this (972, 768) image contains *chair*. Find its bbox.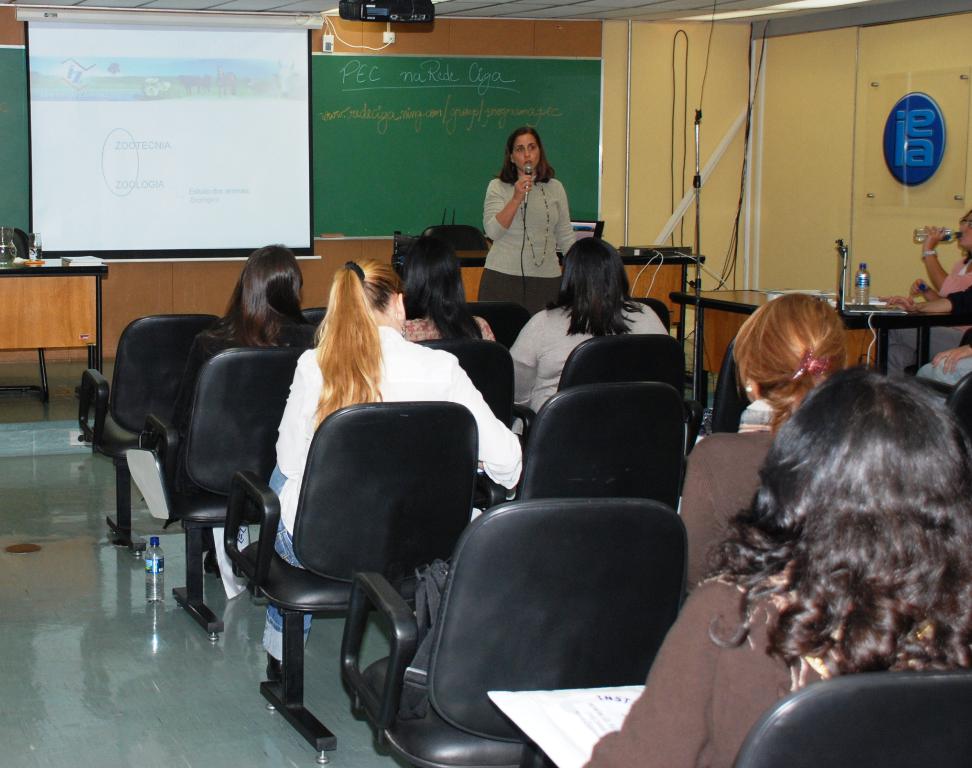
locate(418, 224, 490, 266).
